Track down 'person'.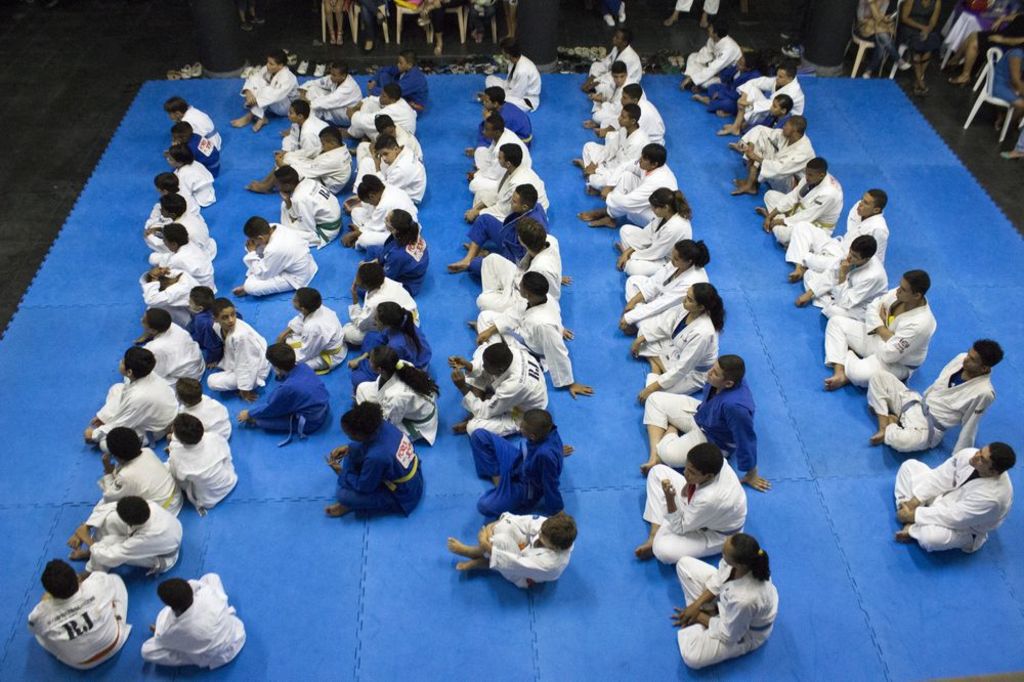
Tracked to [x1=231, y1=214, x2=318, y2=297].
